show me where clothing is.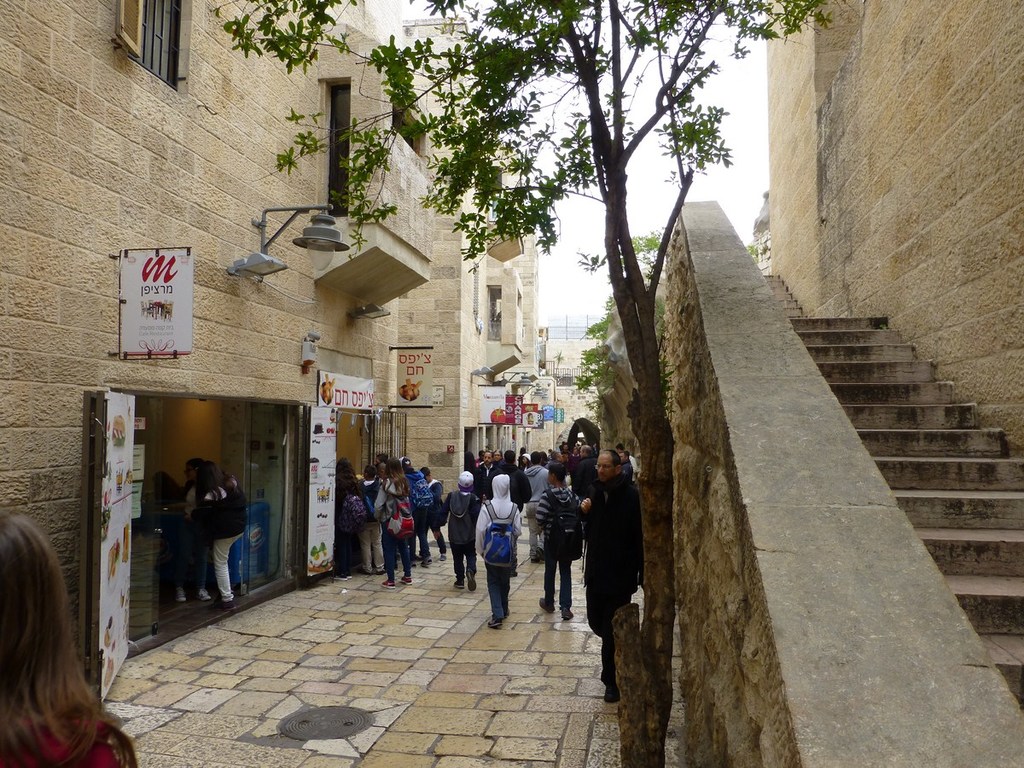
clothing is at (439, 492, 477, 585).
